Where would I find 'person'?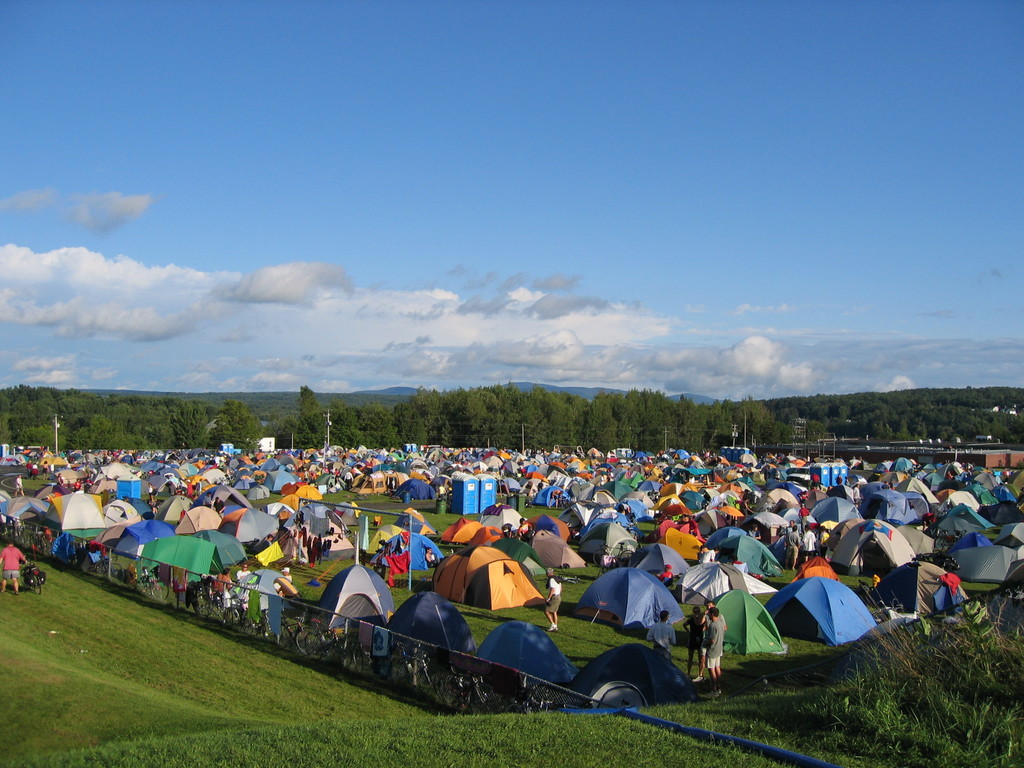
At {"x1": 649, "y1": 610, "x2": 674, "y2": 657}.
